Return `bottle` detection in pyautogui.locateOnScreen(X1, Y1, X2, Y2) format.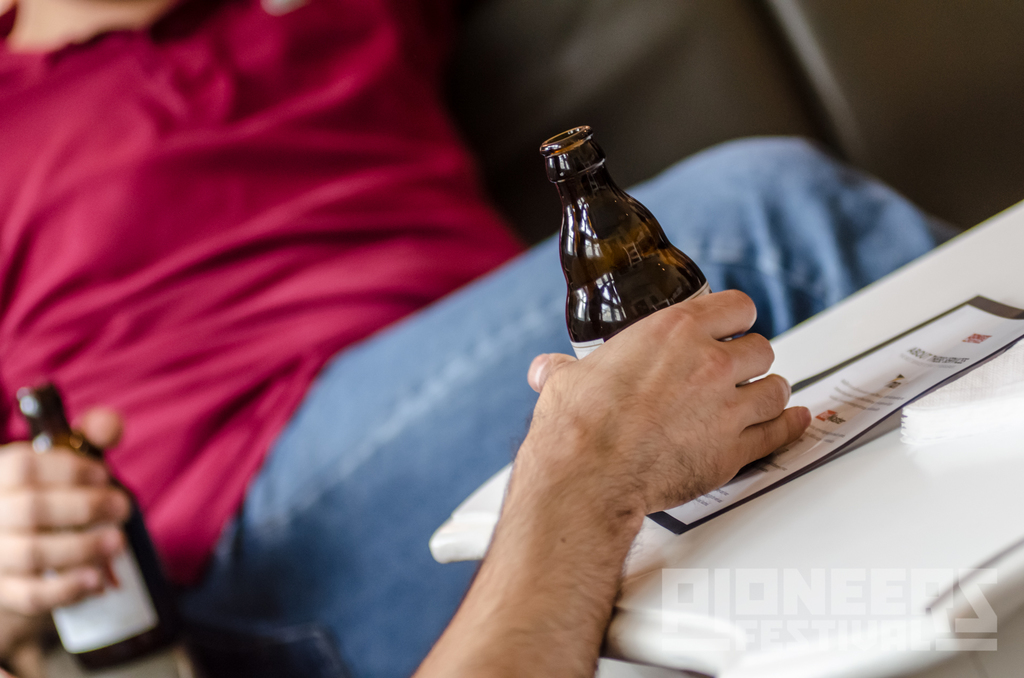
pyautogui.locateOnScreen(28, 372, 182, 676).
